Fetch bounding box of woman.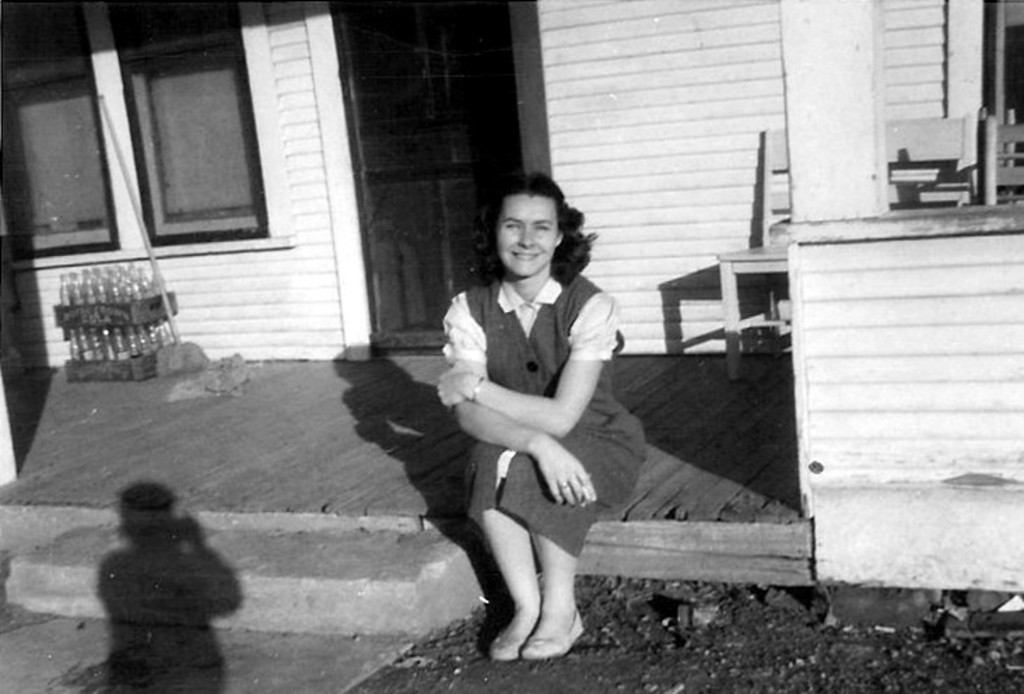
Bbox: pyautogui.locateOnScreen(418, 160, 627, 672).
